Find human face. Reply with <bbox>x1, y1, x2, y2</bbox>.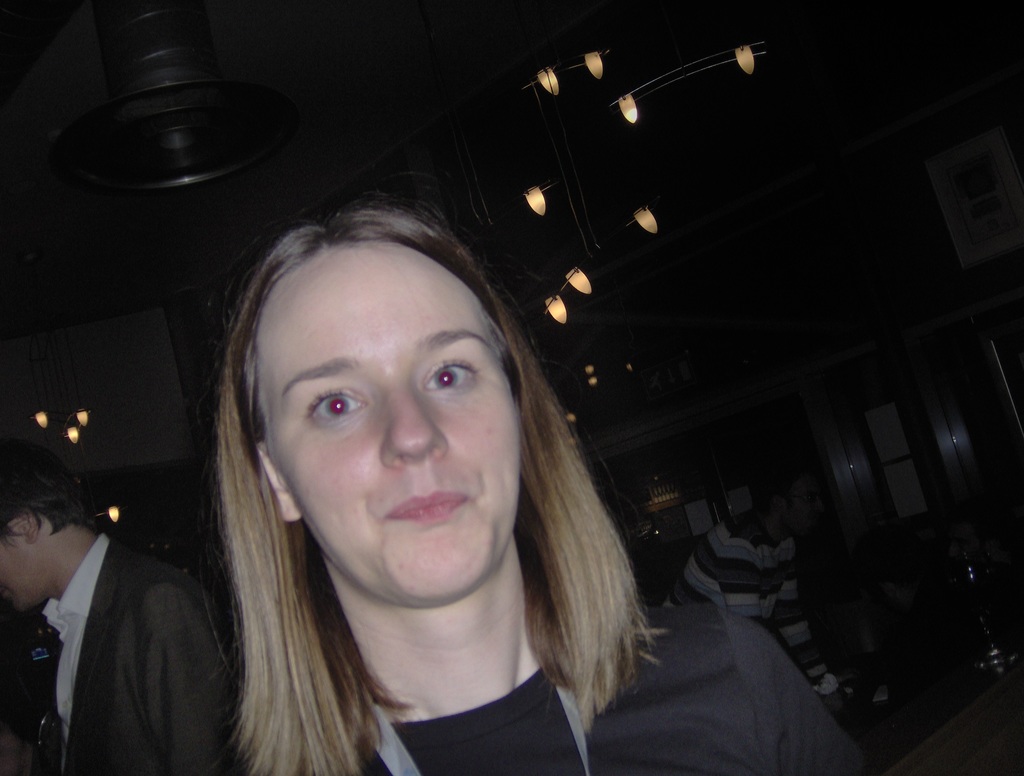
<bbox>259, 247, 518, 598</bbox>.
